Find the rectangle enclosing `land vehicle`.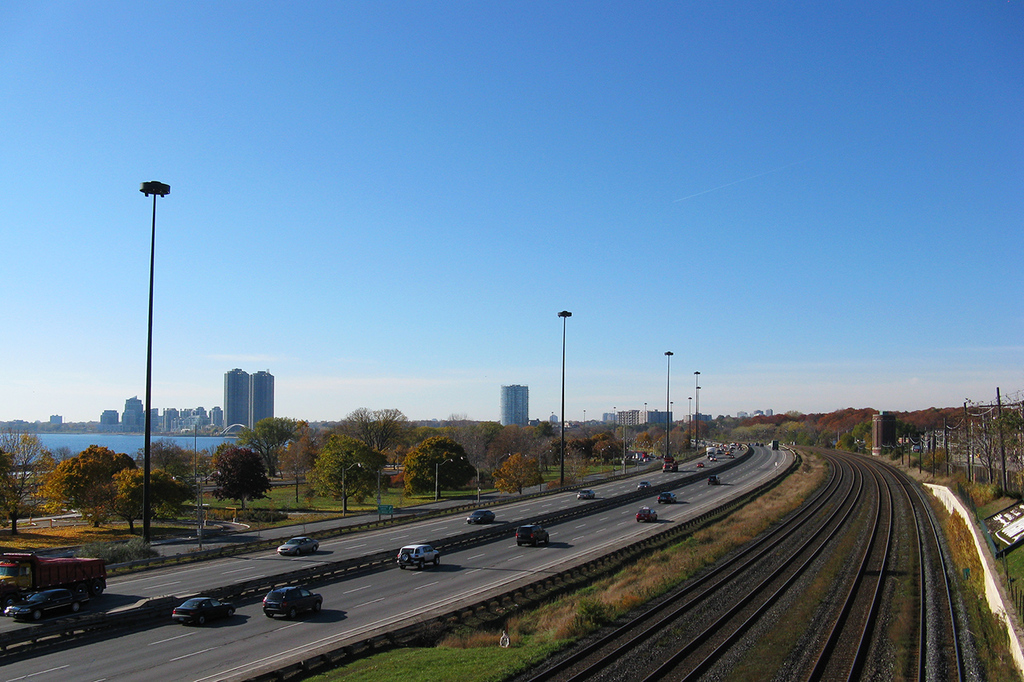
detection(699, 466, 702, 467).
